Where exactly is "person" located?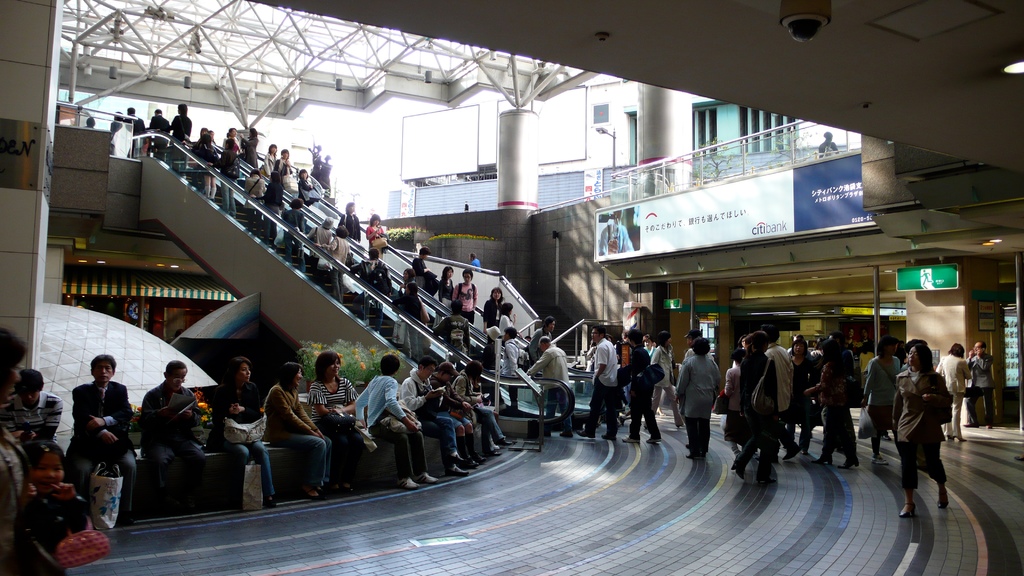
Its bounding box is [x1=479, y1=323, x2=498, y2=376].
